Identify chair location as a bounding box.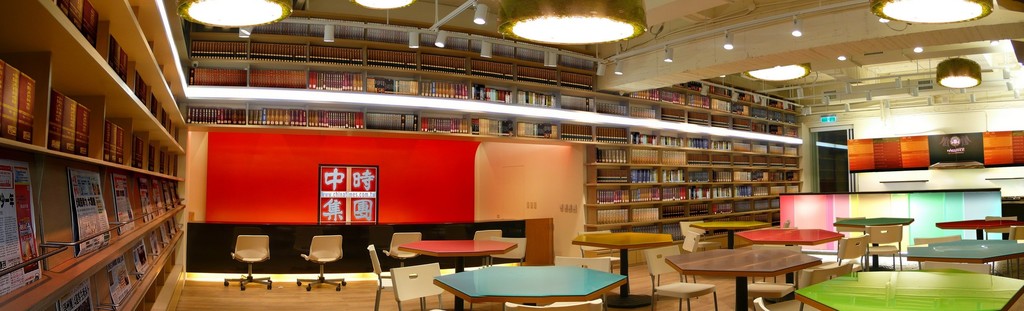
x1=386, y1=256, x2=452, y2=310.
